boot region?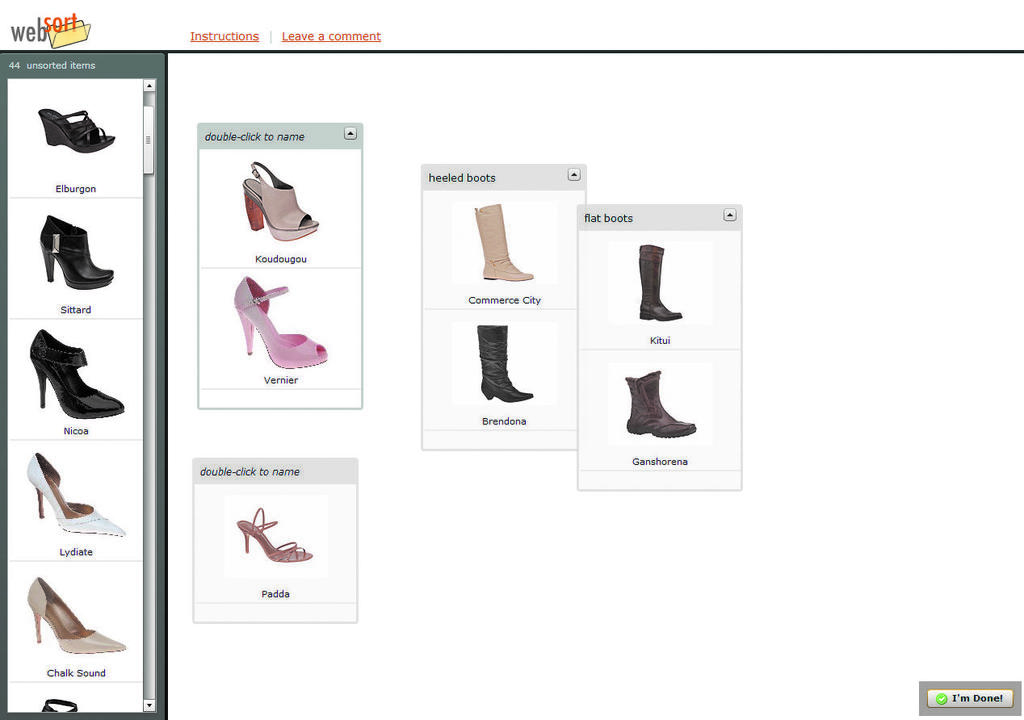
[478, 203, 533, 286]
